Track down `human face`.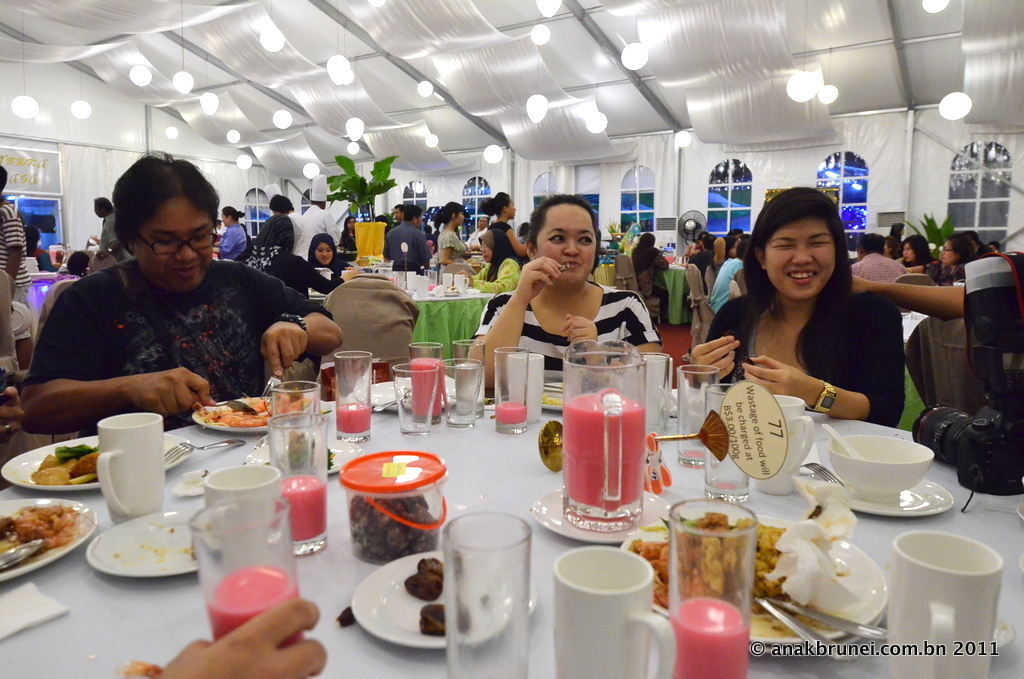
Tracked to bbox=(765, 217, 835, 292).
